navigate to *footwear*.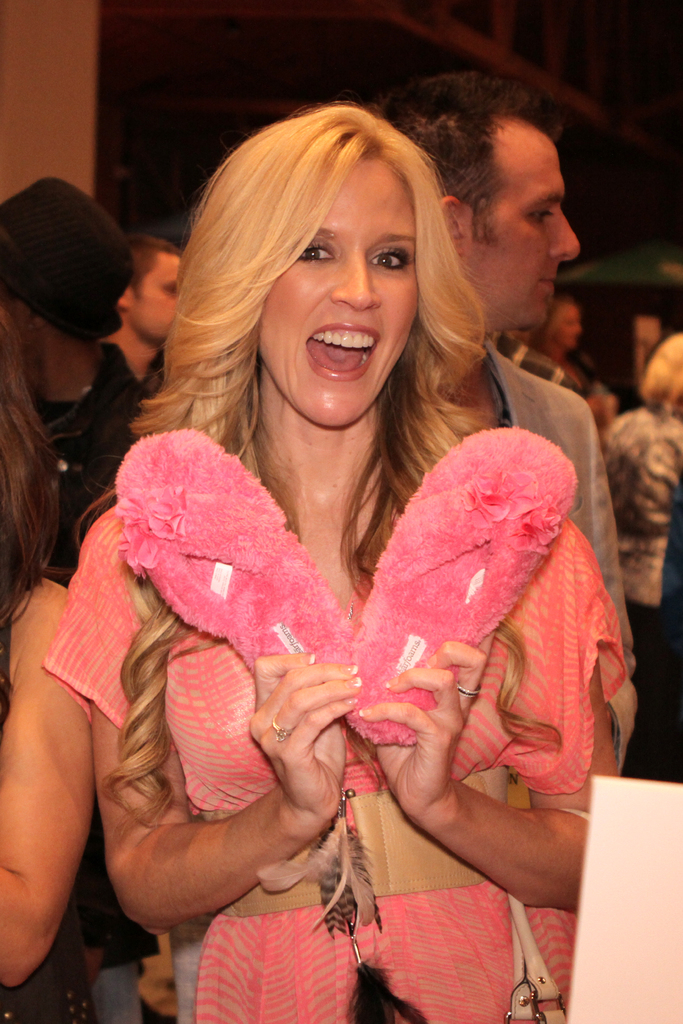
Navigation target: <box>131,952,179,1023</box>.
